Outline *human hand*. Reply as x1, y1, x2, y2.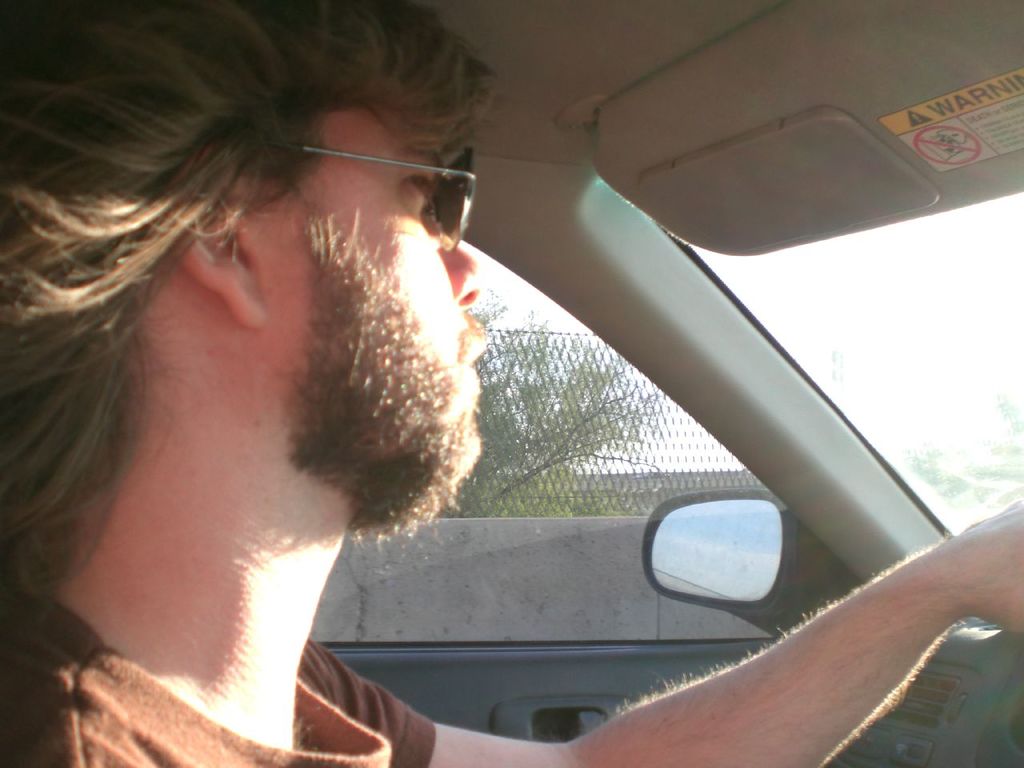
964, 498, 1023, 636.
